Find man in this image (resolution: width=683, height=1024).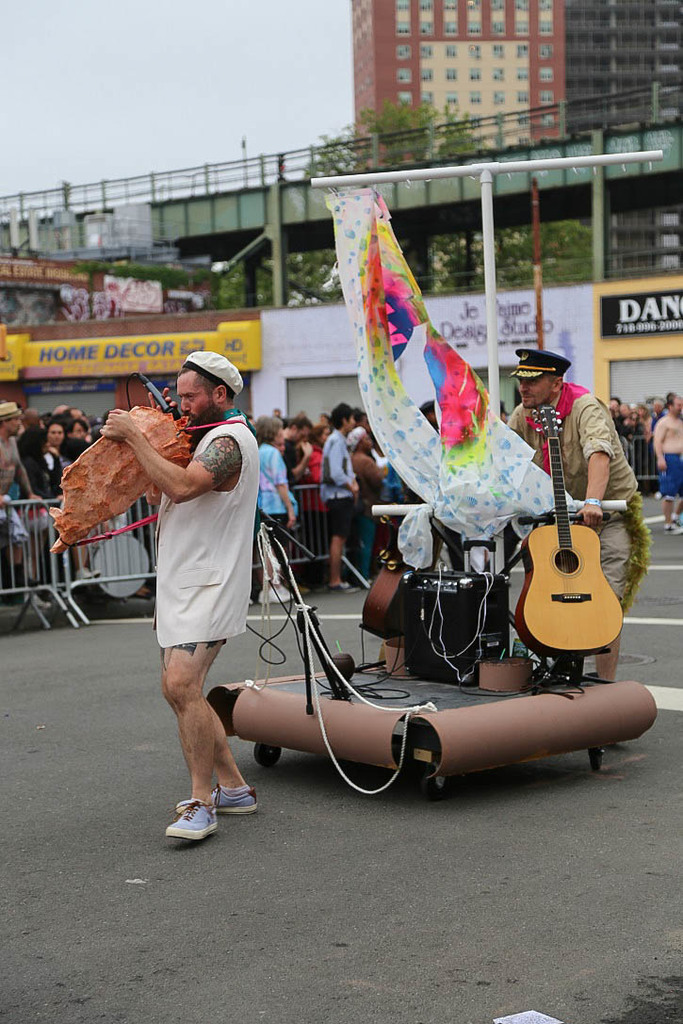
<region>48, 402, 101, 490</region>.
